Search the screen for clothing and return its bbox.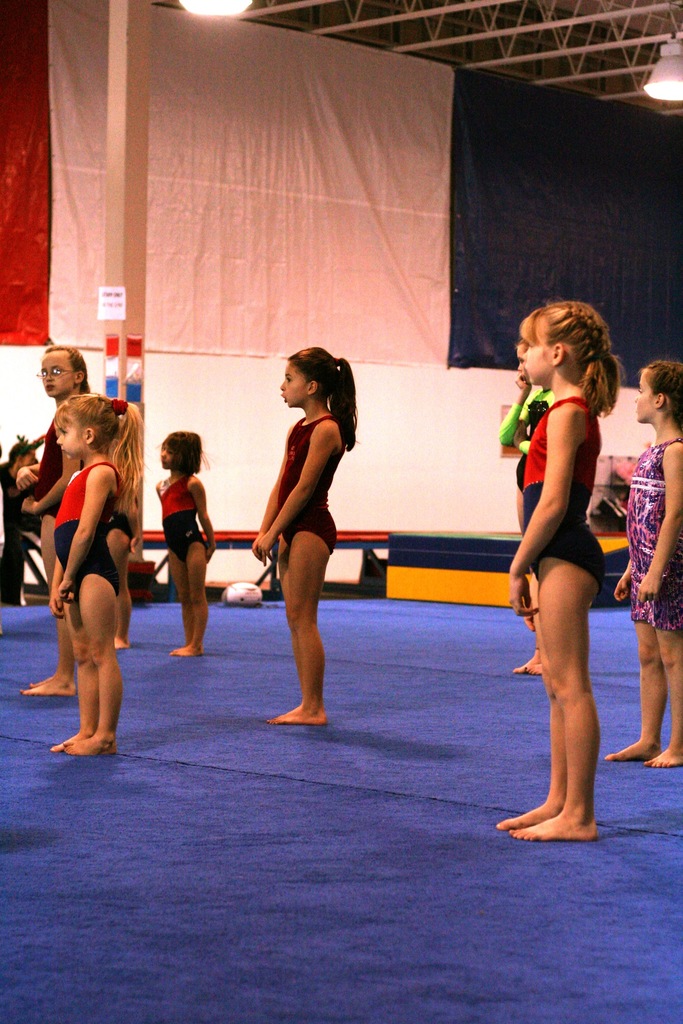
Found: [x1=53, y1=460, x2=117, y2=598].
